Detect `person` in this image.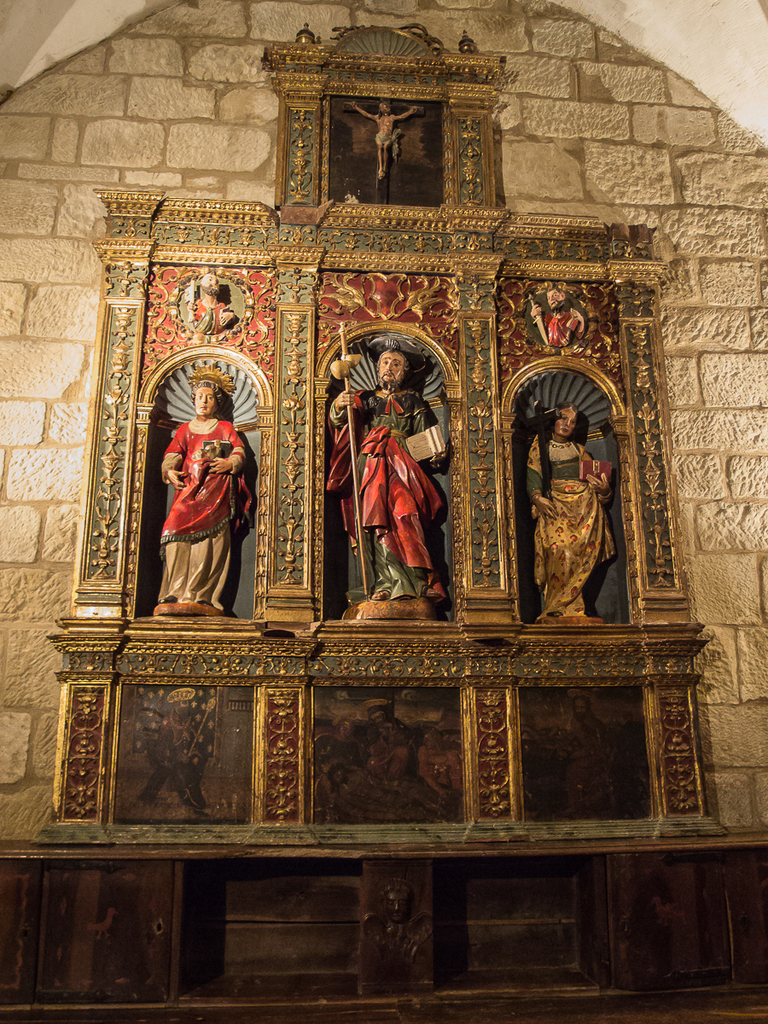
Detection: l=158, t=370, r=254, b=605.
